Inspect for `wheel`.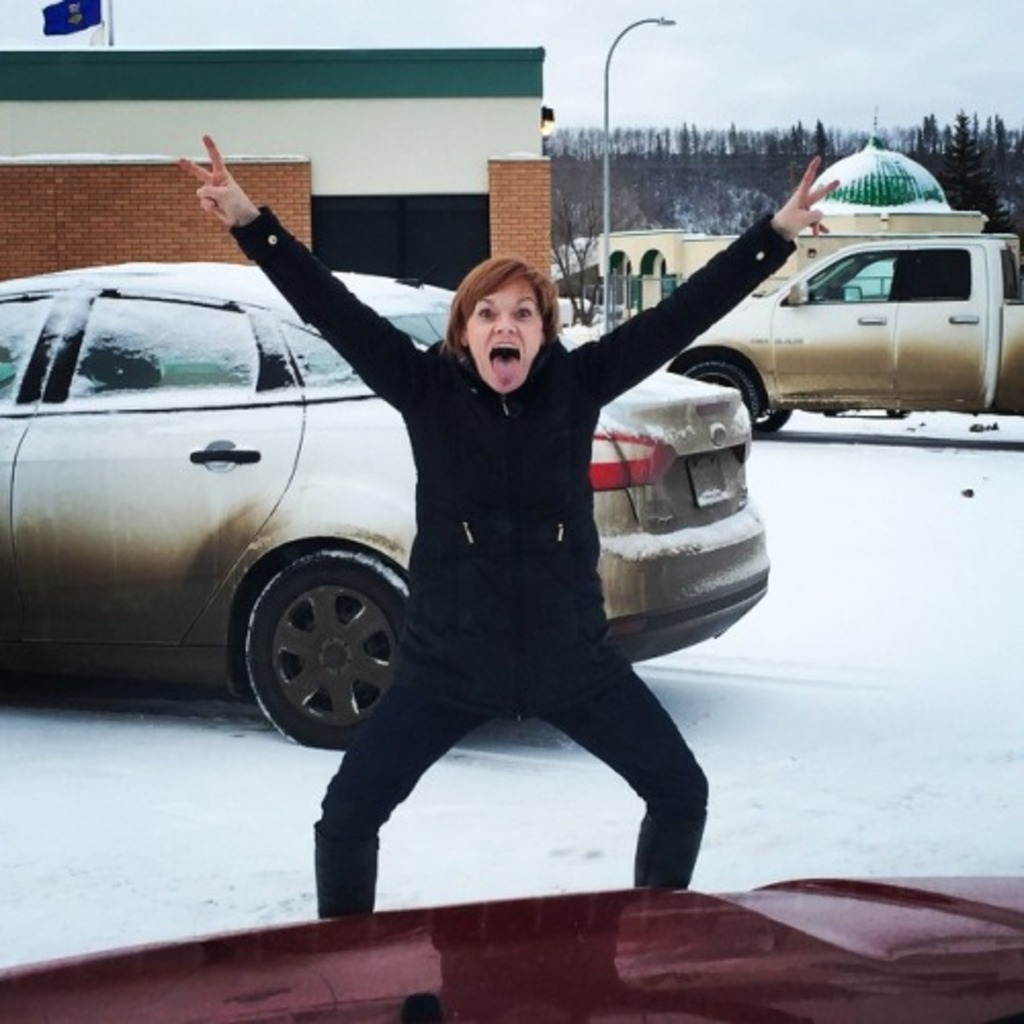
Inspection: {"x1": 678, "y1": 356, "x2": 762, "y2": 432}.
